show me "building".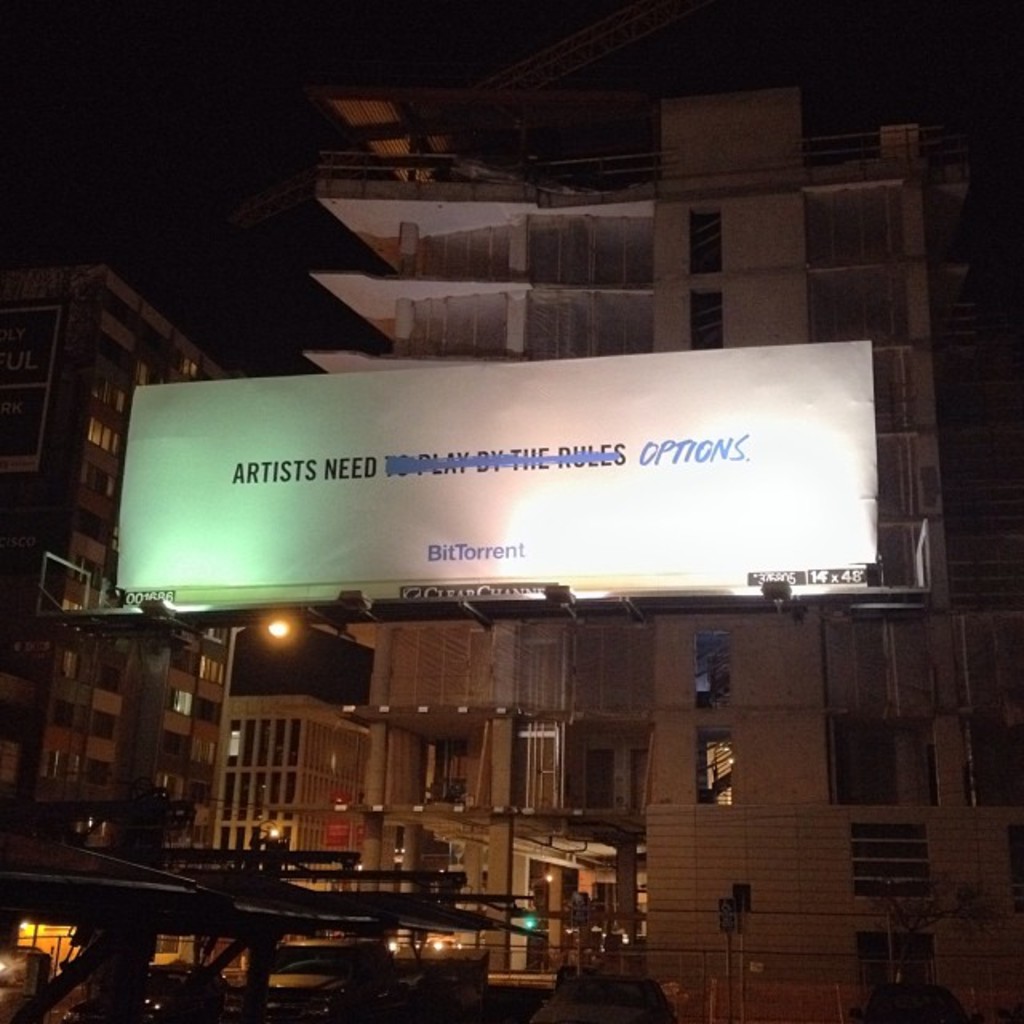
"building" is here: 0,248,226,864.
